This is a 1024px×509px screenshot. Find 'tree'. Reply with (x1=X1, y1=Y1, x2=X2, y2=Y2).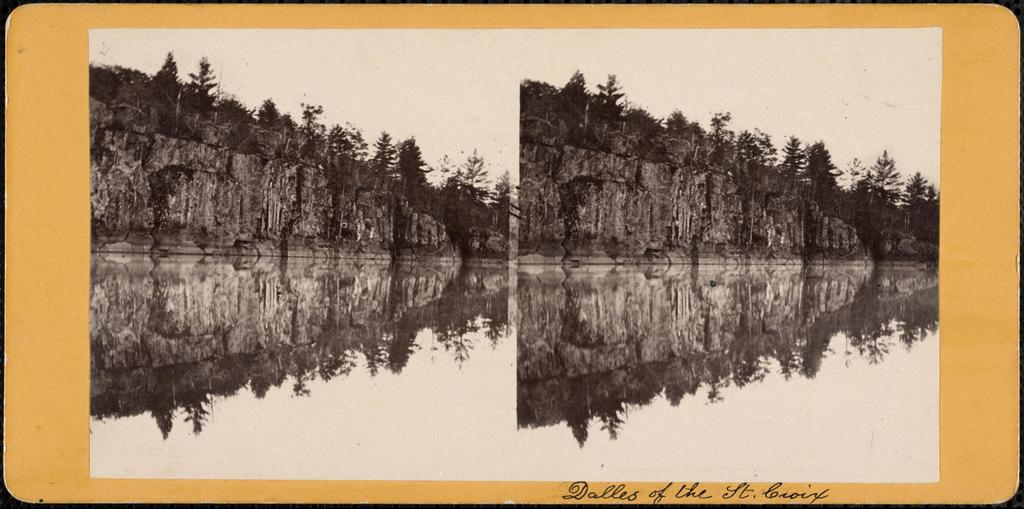
(x1=781, y1=129, x2=808, y2=179).
